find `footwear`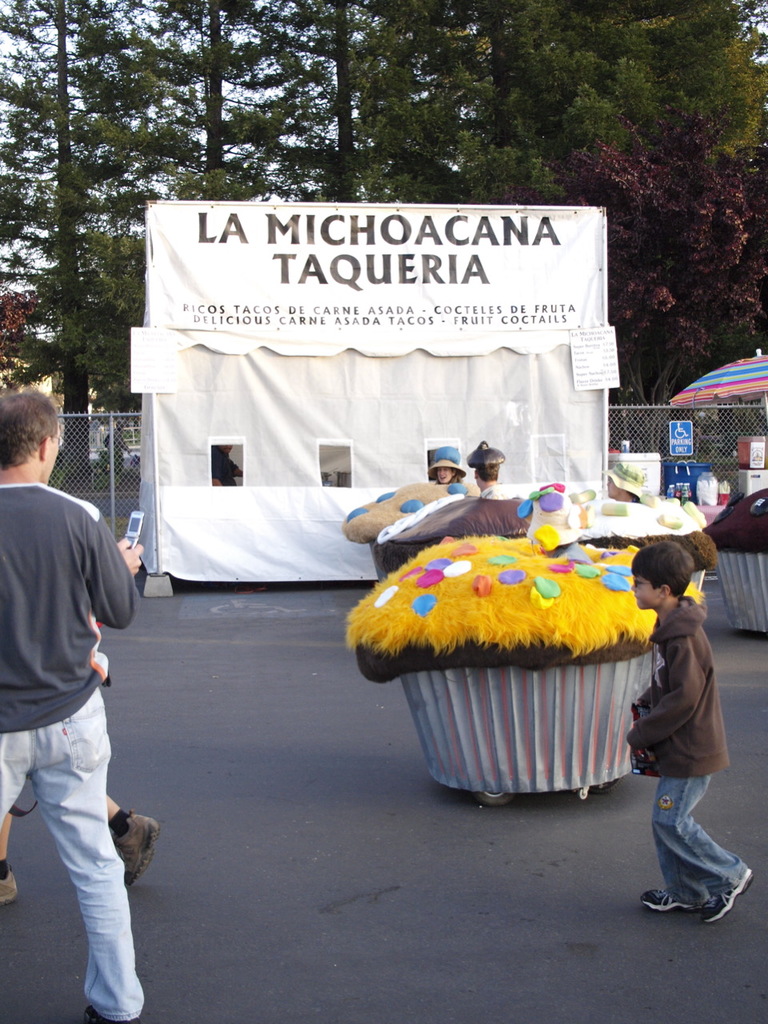
<box>85,1005,140,1023</box>
